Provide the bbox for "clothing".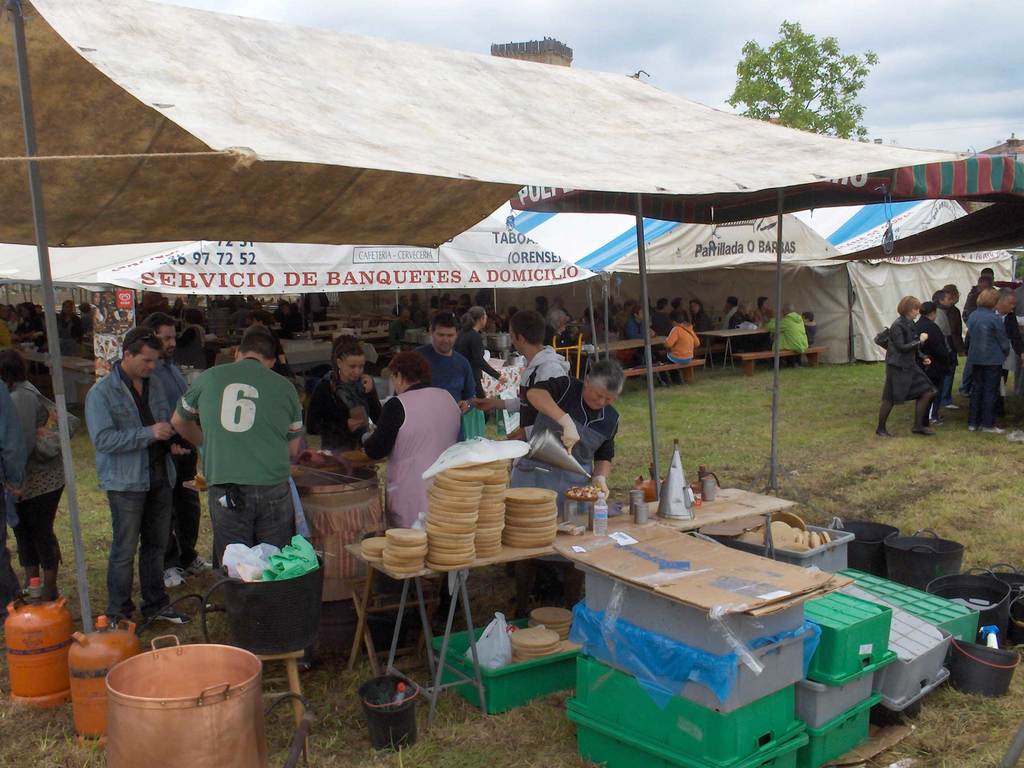
l=657, t=320, r=698, b=366.
